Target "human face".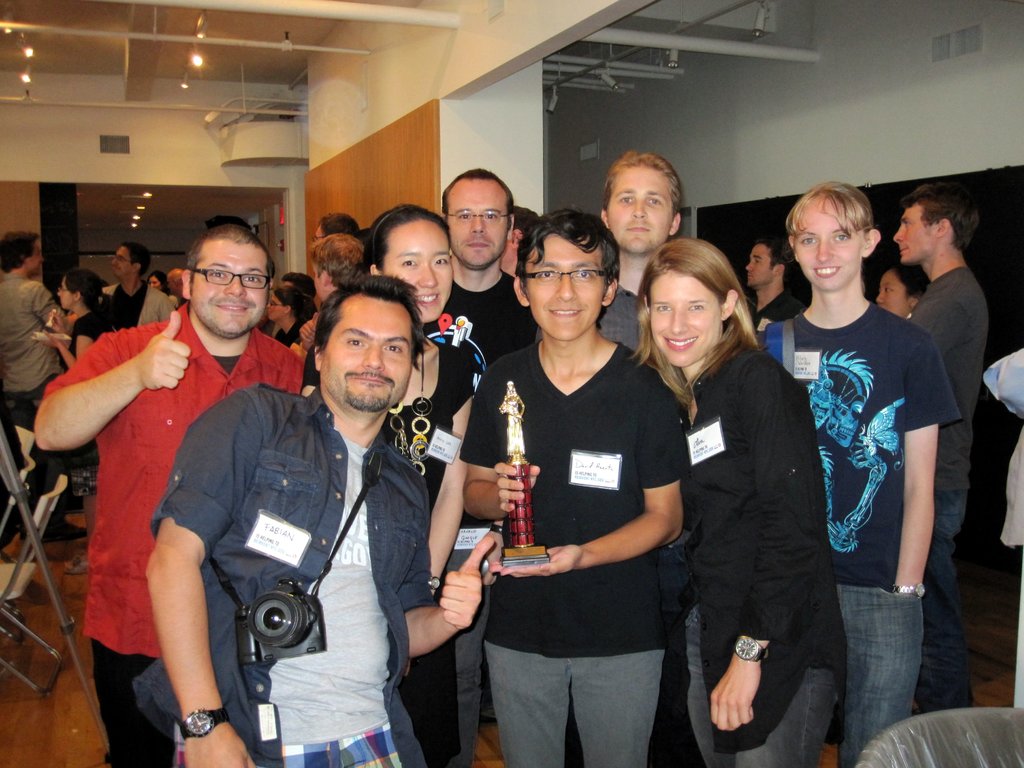
Target region: region(647, 271, 716, 363).
